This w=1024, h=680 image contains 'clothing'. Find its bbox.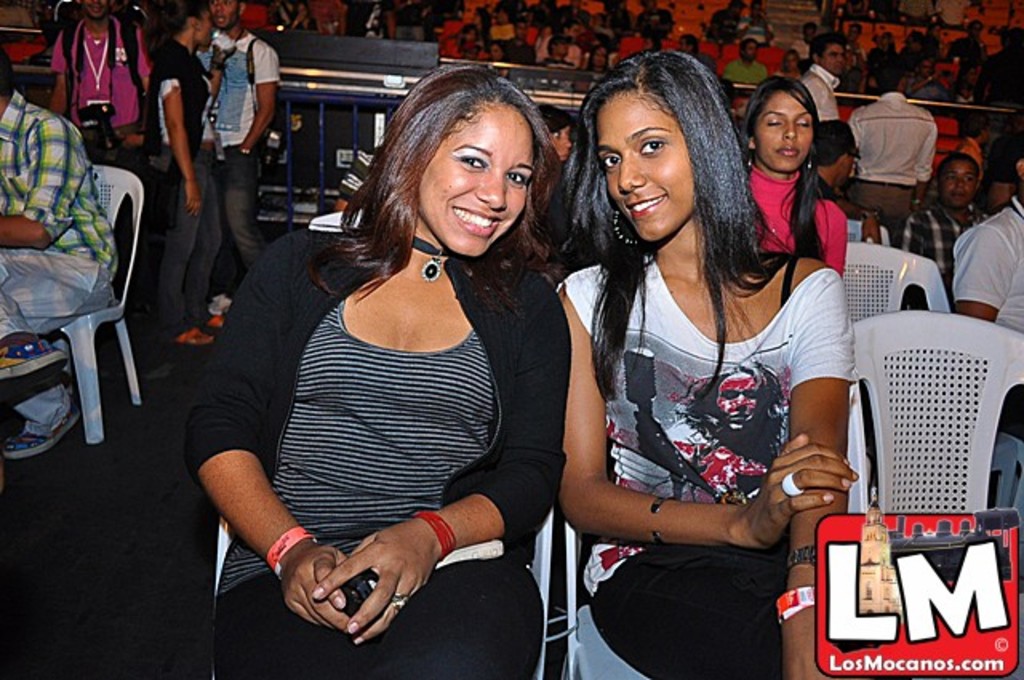
l=798, t=64, r=845, b=118.
